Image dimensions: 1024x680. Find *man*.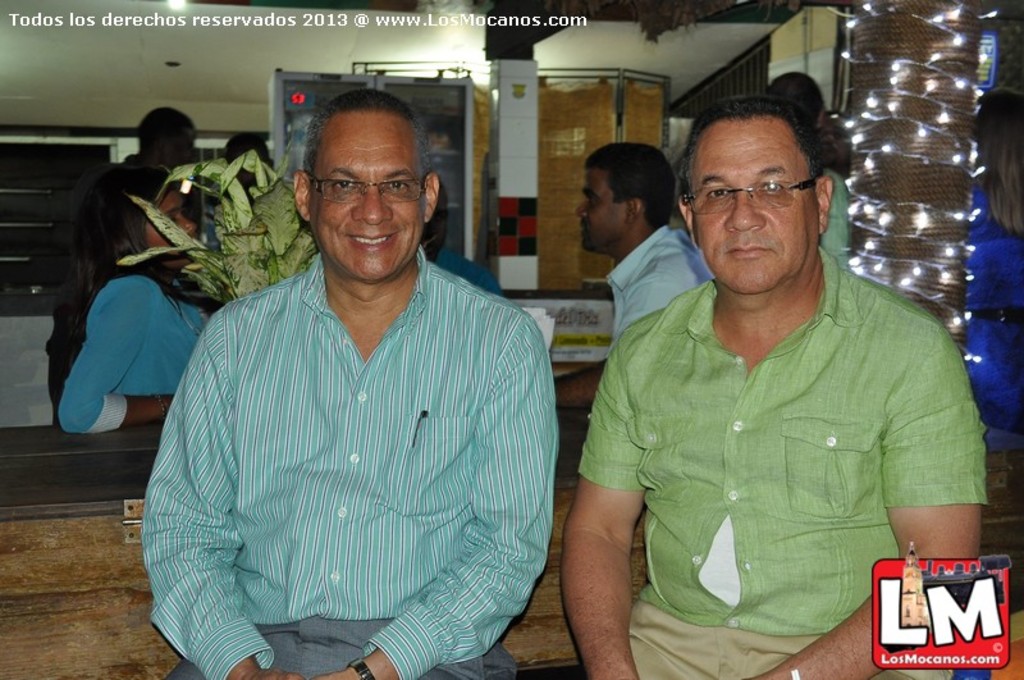
[561, 95, 989, 679].
